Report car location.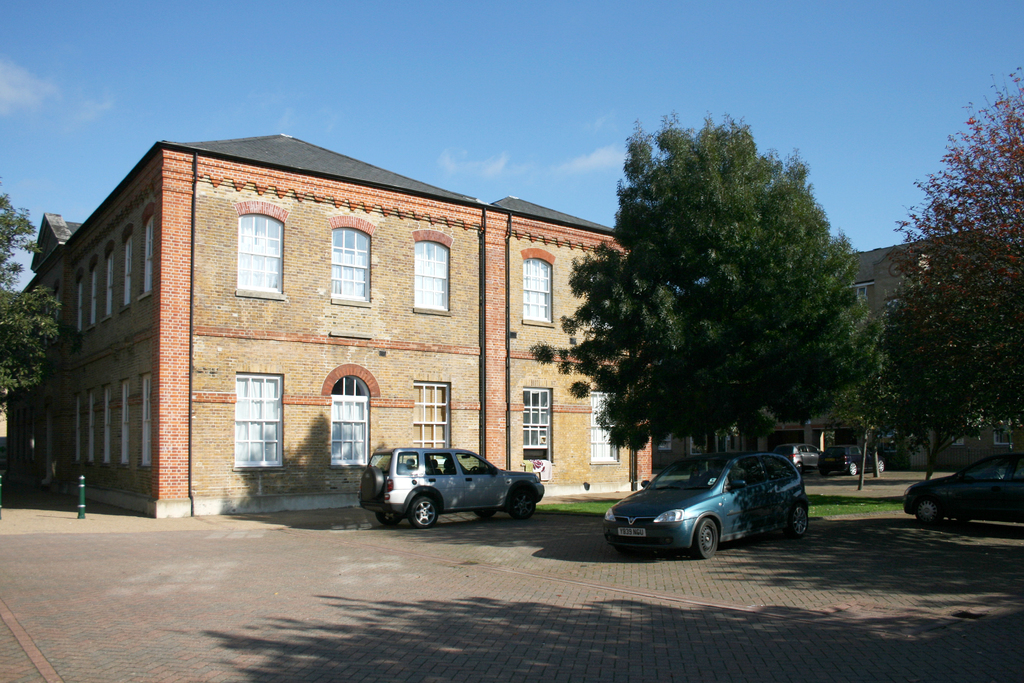
Report: [x1=362, y1=447, x2=536, y2=529].
